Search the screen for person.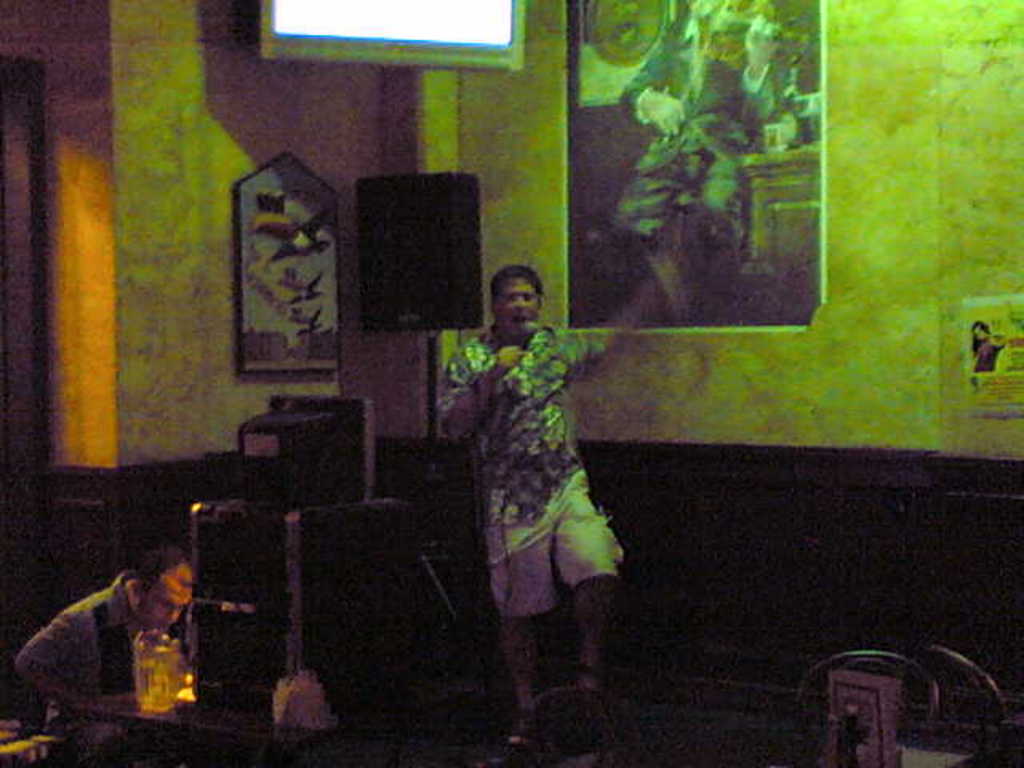
Found at [x1=435, y1=250, x2=616, y2=702].
